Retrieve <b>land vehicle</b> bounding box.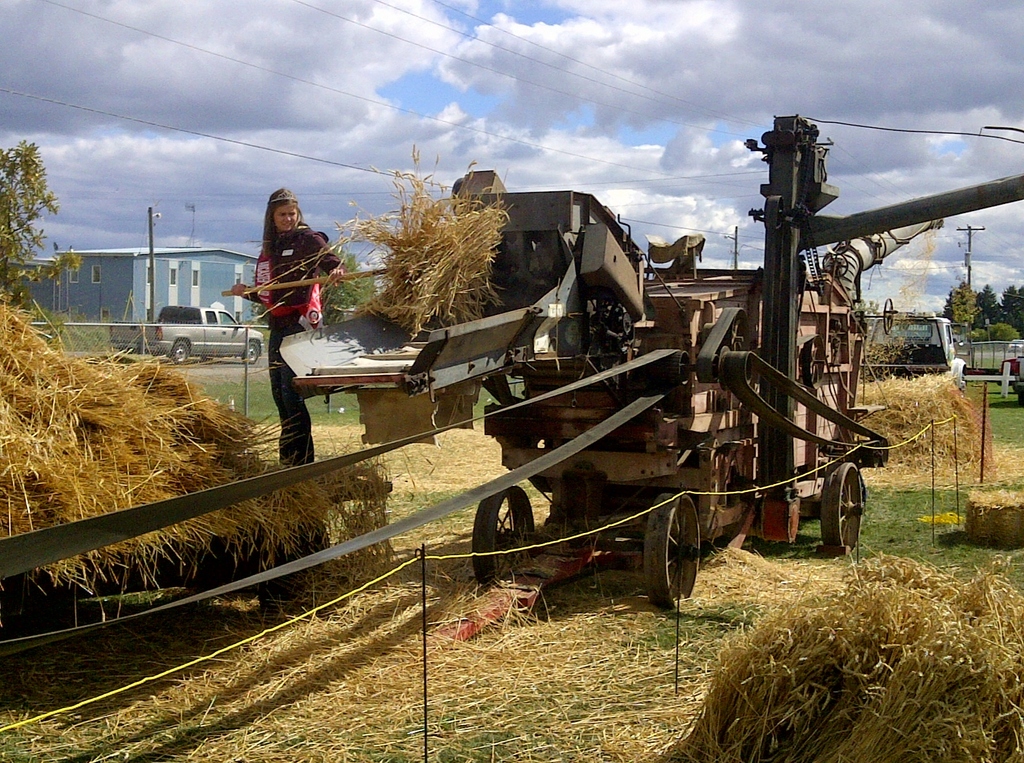
Bounding box: box(274, 112, 1023, 619).
